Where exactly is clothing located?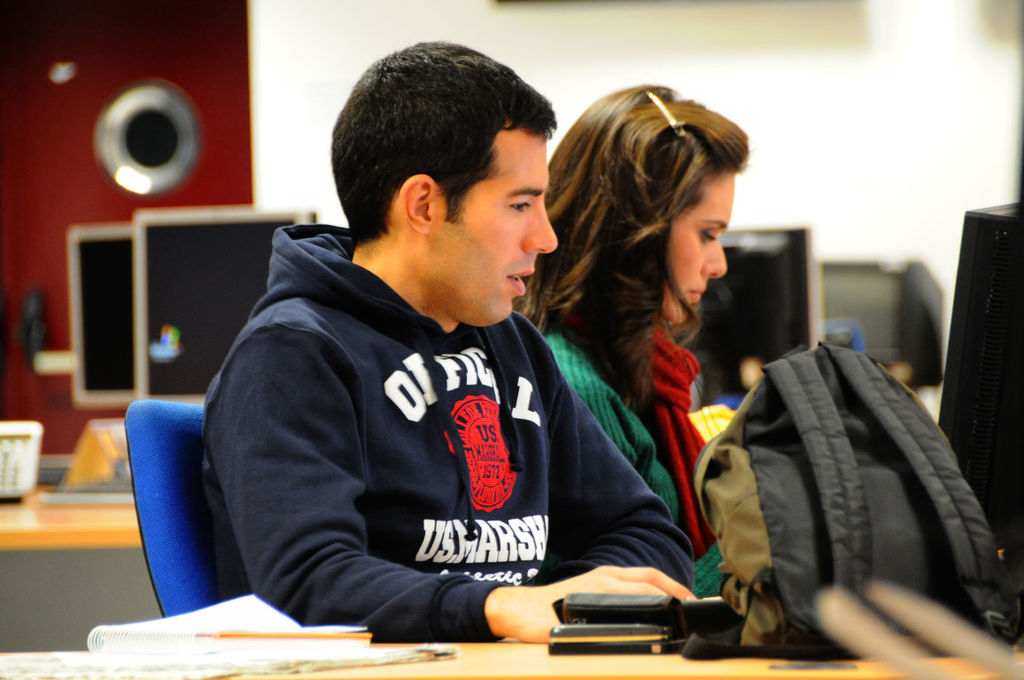
Its bounding box is <bbox>547, 326, 725, 604</bbox>.
